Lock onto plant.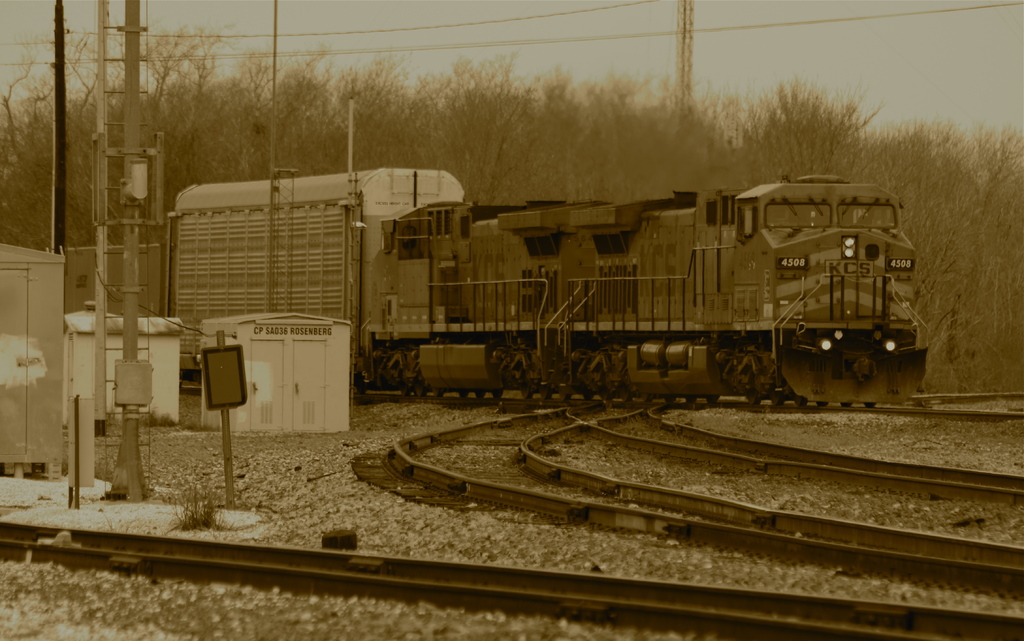
Locked: {"x1": 105, "y1": 407, "x2": 118, "y2": 426}.
